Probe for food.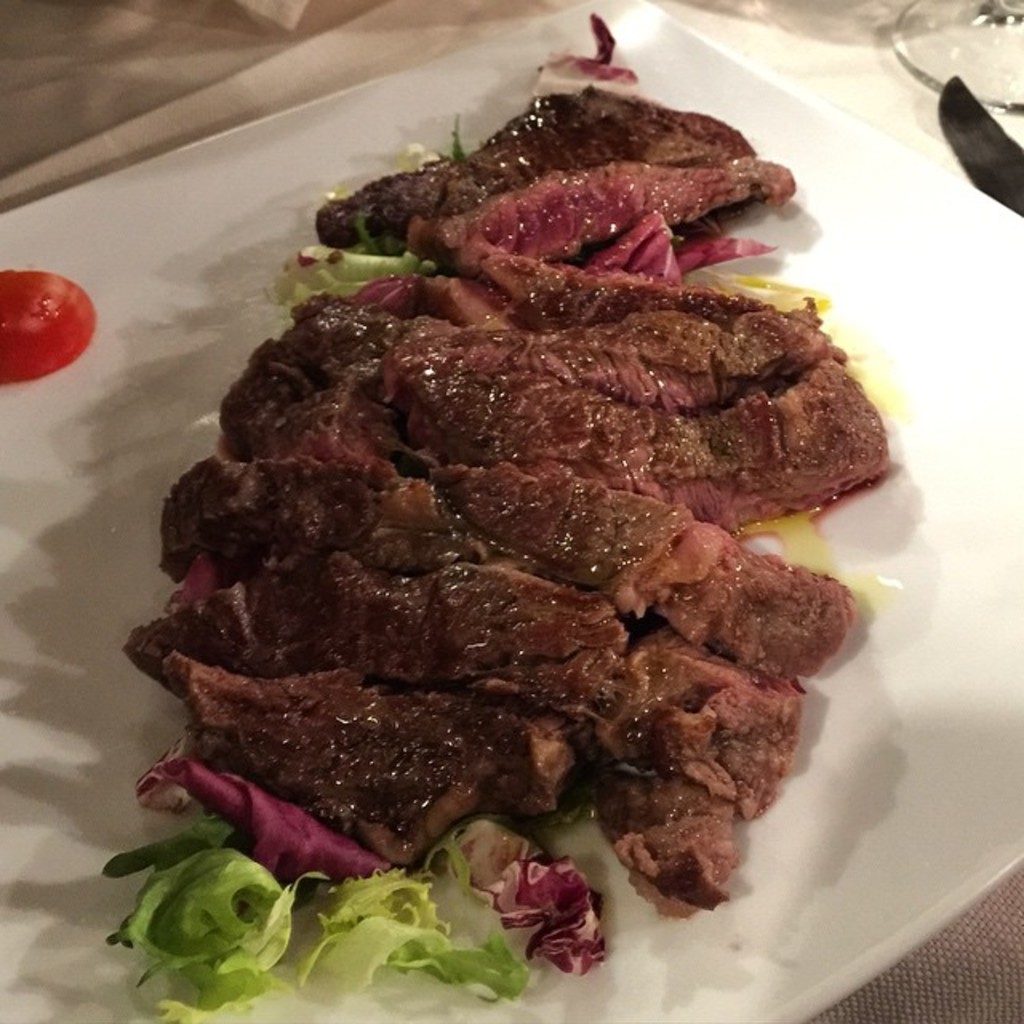
Probe result: bbox=[0, 266, 99, 389].
